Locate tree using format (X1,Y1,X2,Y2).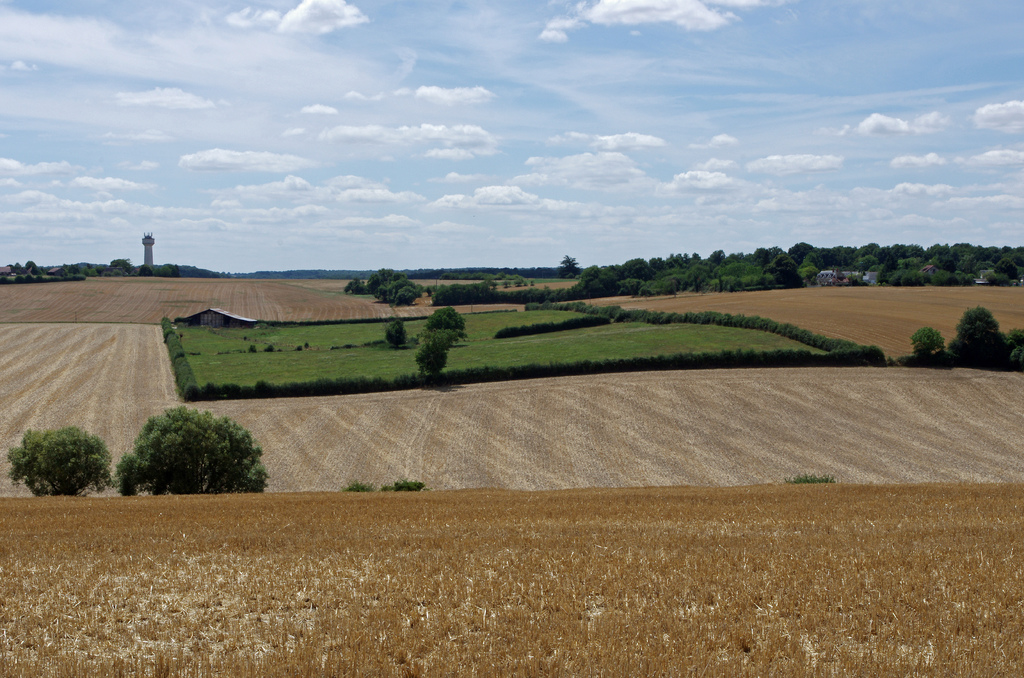
(344,266,426,307).
